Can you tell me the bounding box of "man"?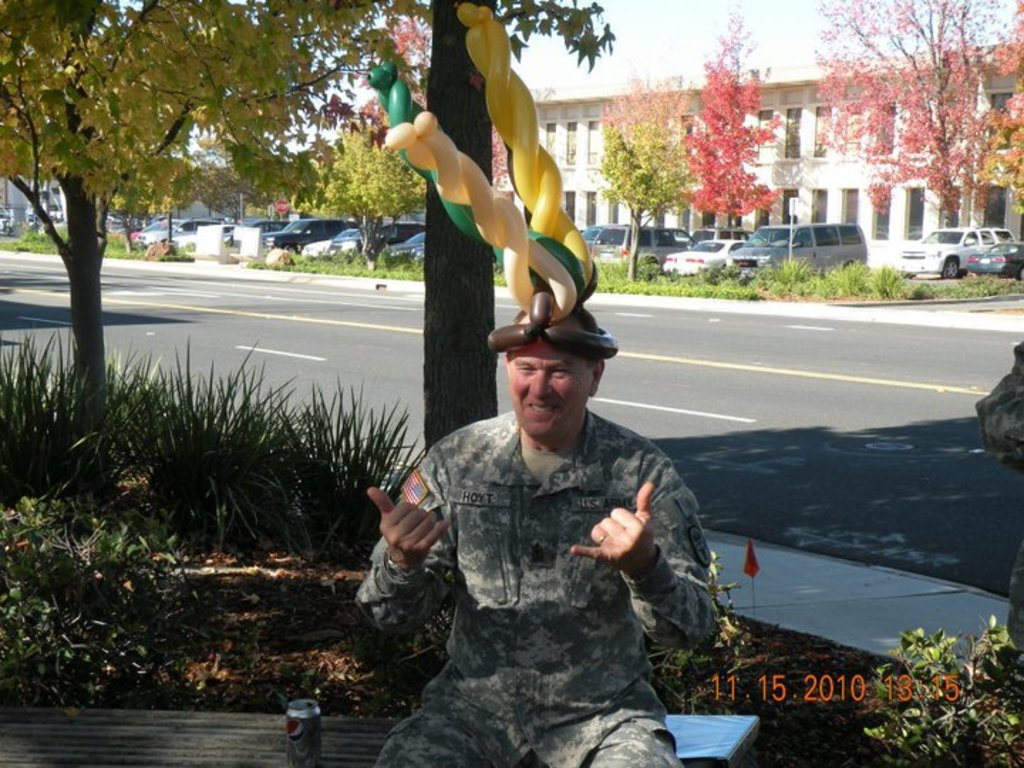
locate(272, 189, 744, 738).
